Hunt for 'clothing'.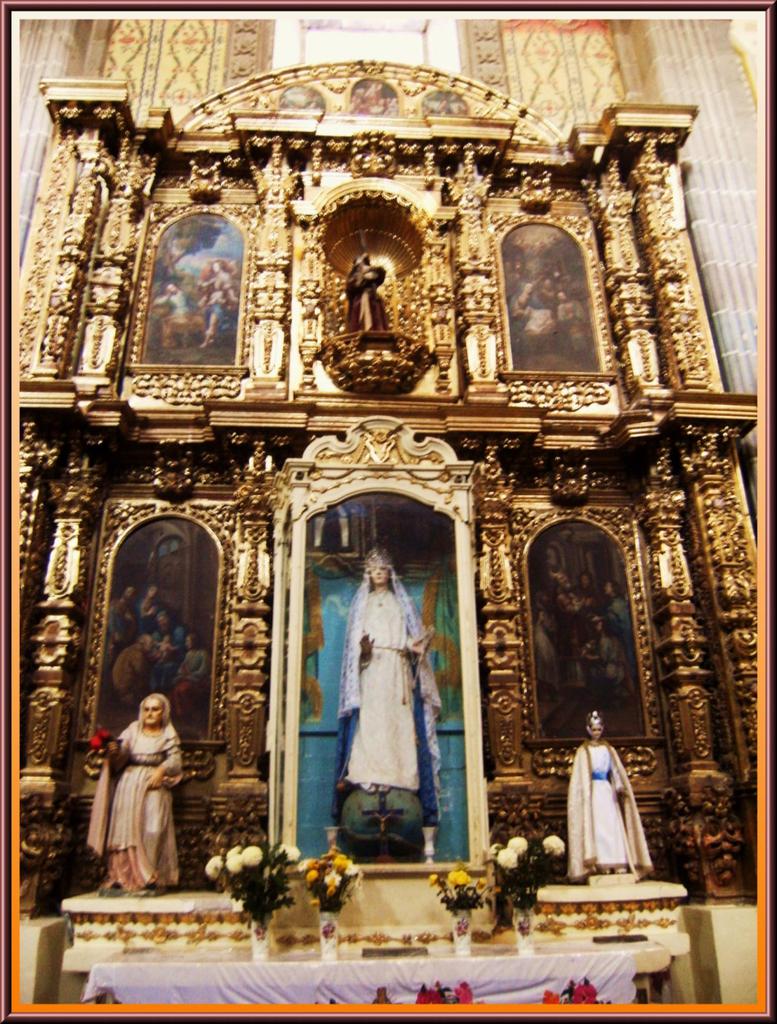
Hunted down at locate(133, 596, 159, 633).
